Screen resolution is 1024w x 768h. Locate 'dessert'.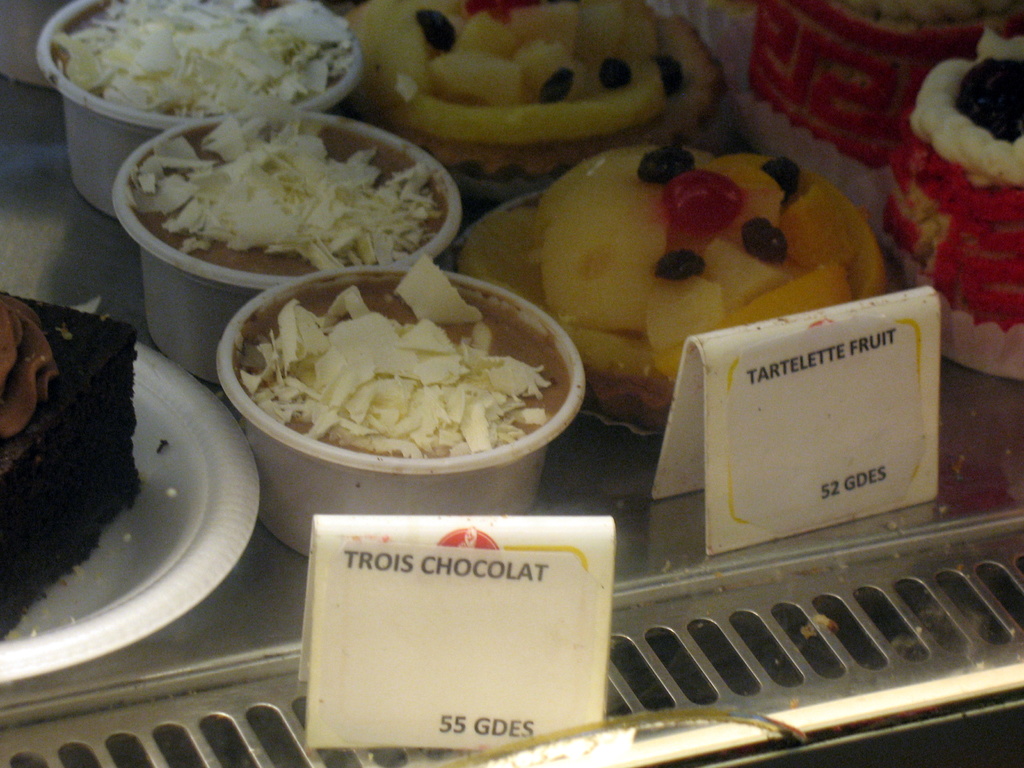
(0,296,138,639).
